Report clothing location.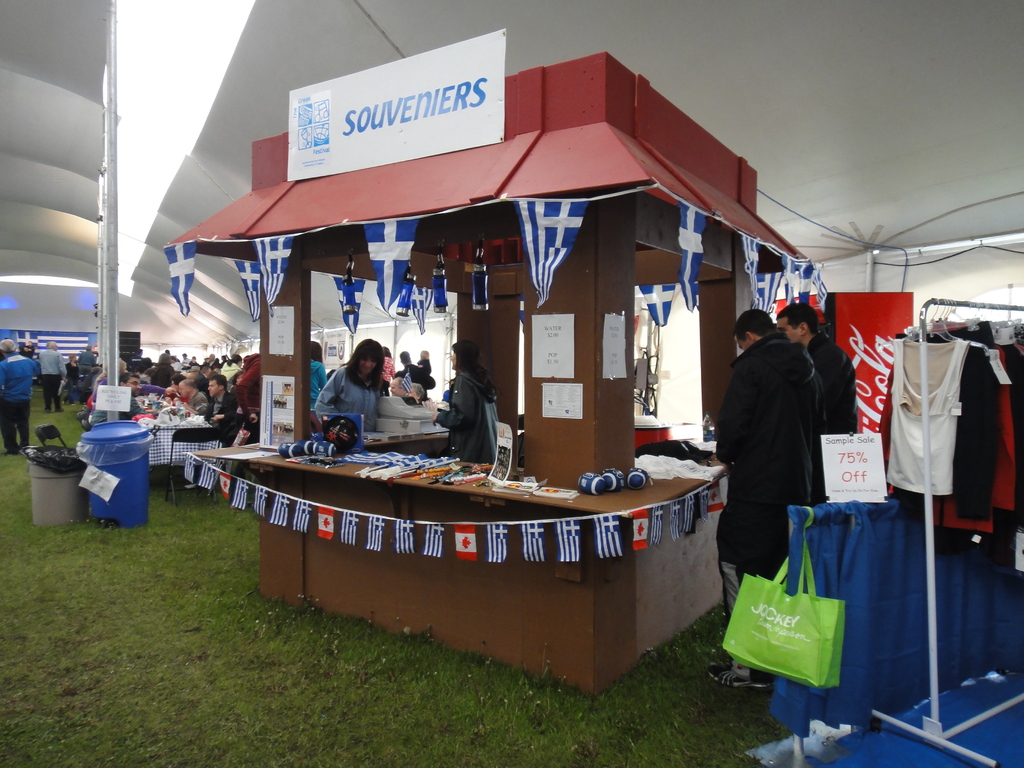
Report: 3 347 32 453.
